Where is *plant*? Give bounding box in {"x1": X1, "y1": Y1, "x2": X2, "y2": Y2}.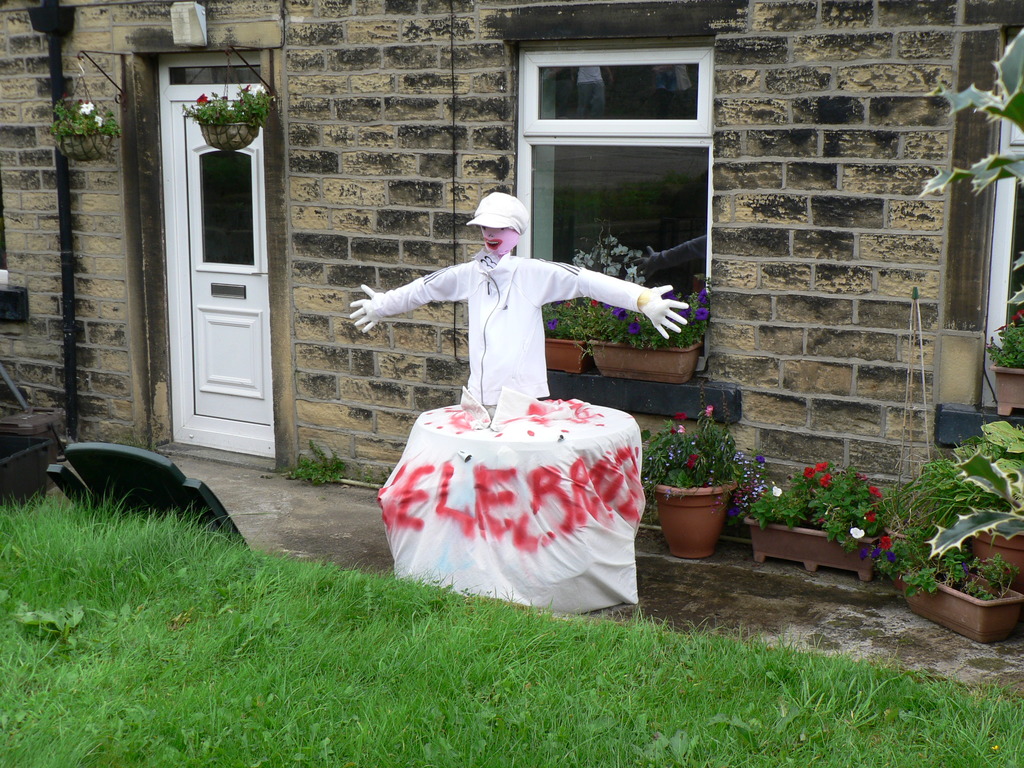
{"x1": 558, "y1": 227, "x2": 650, "y2": 290}.
